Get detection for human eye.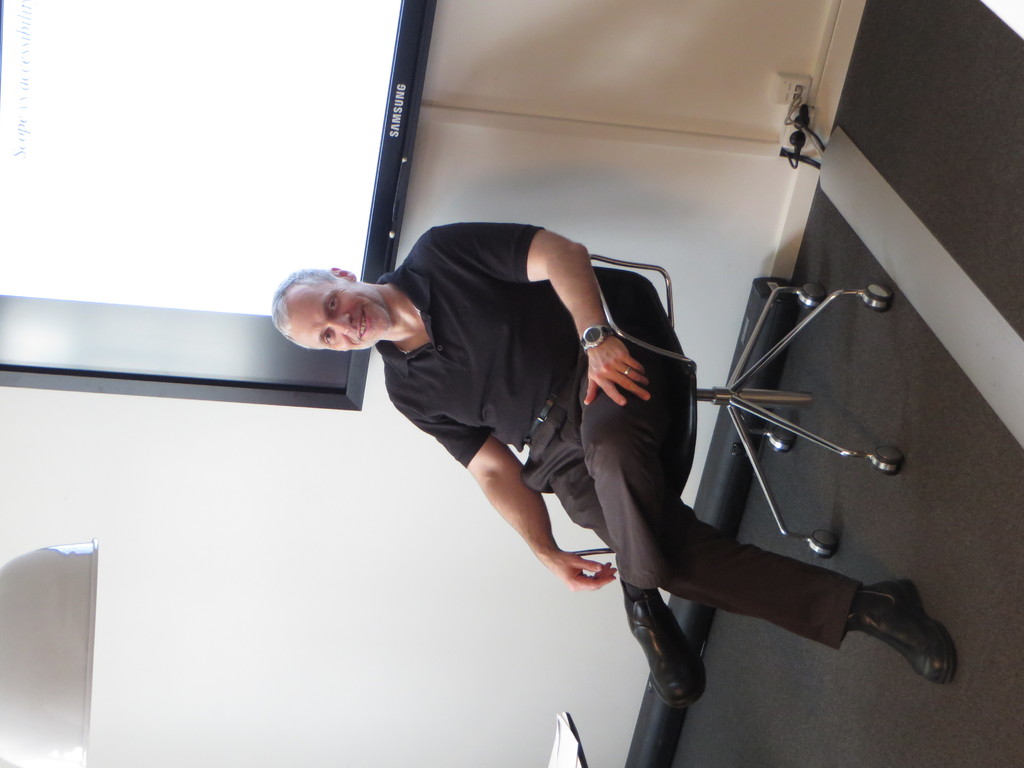
Detection: (left=319, top=322, right=335, bottom=348).
